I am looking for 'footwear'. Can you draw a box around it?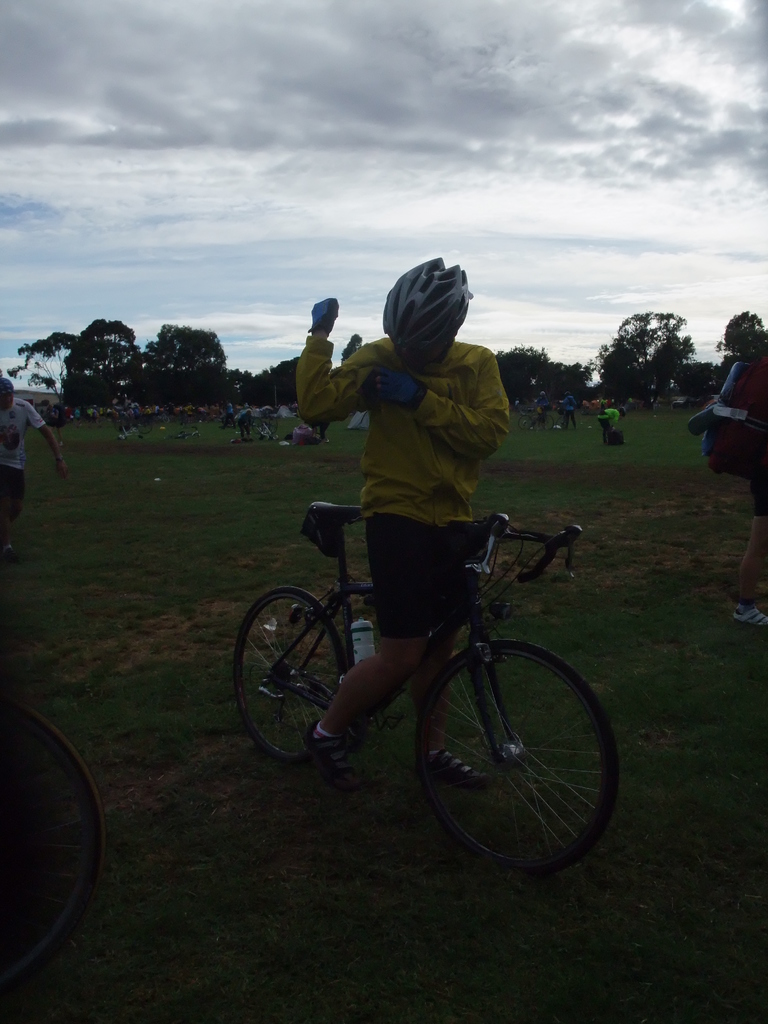
Sure, the bounding box is rect(423, 743, 477, 783).
